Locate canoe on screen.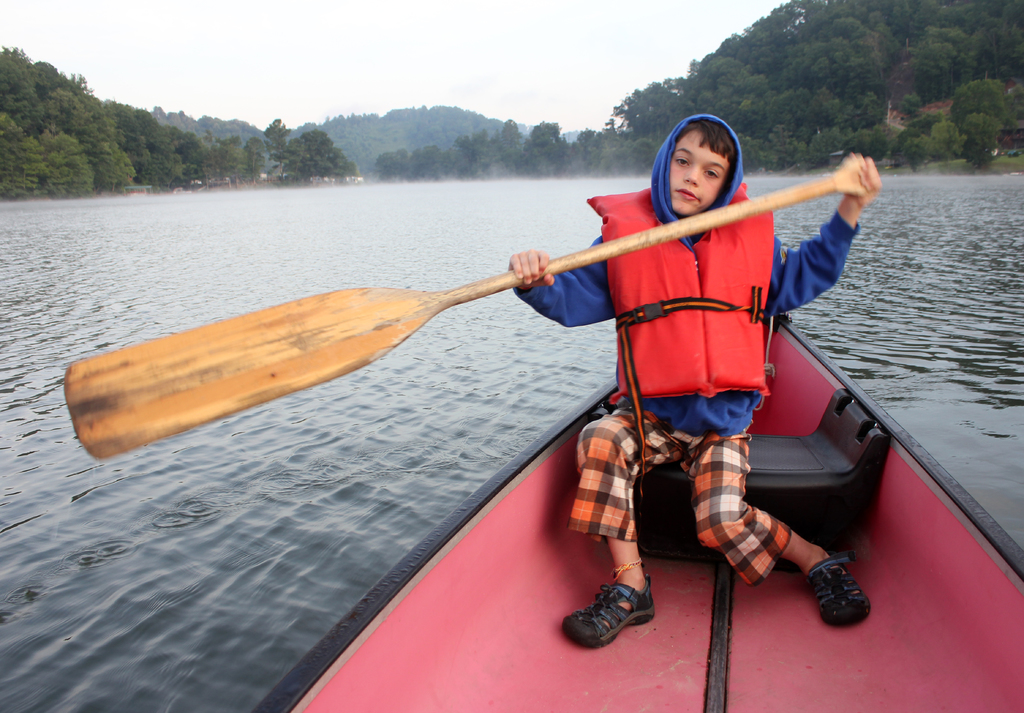
On screen at crop(249, 307, 1023, 712).
